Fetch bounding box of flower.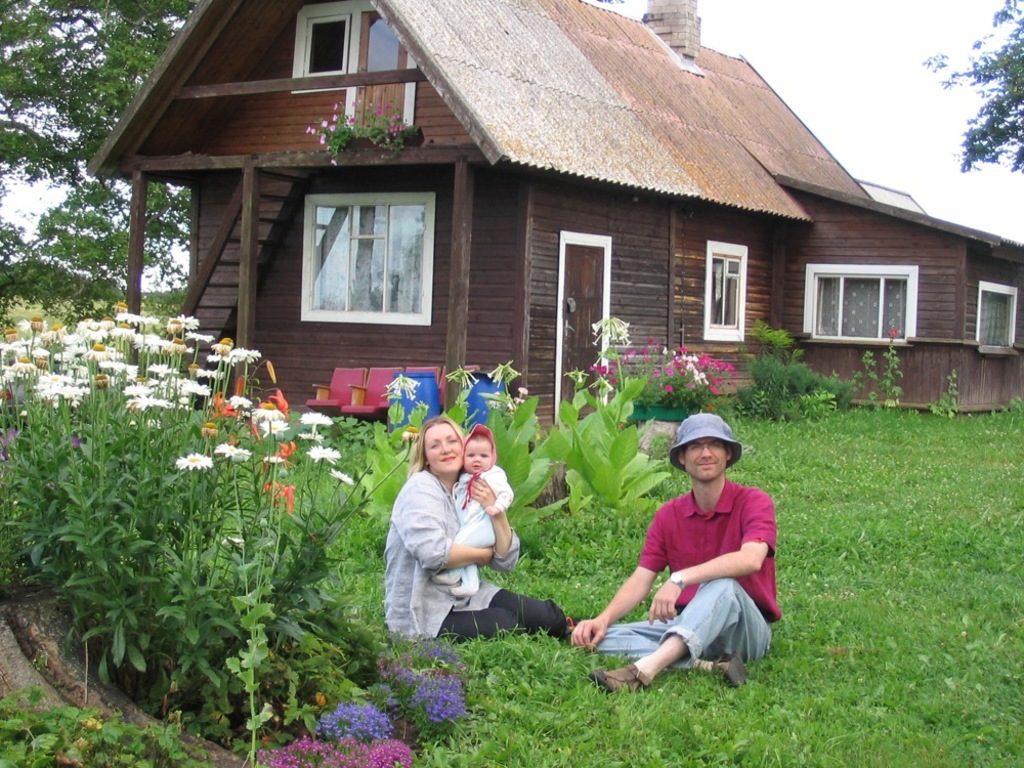
Bbox: [left=587, top=361, right=596, bottom=370].
